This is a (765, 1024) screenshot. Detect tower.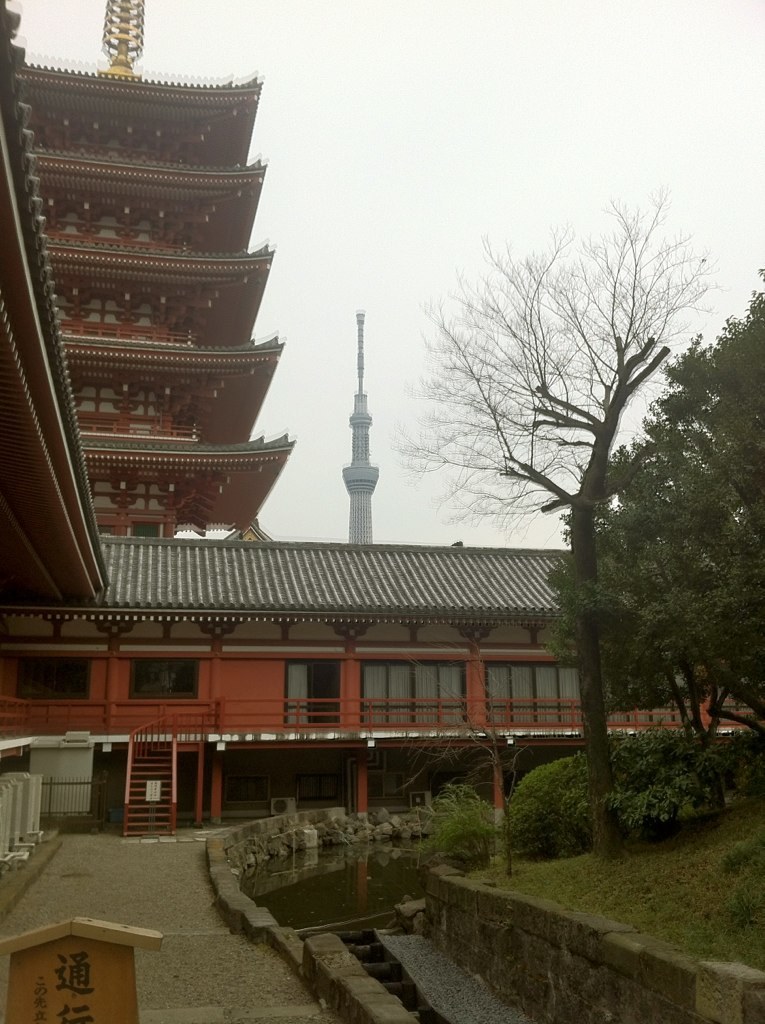
[x1=343, y1=313, x2=376, y2=540].
